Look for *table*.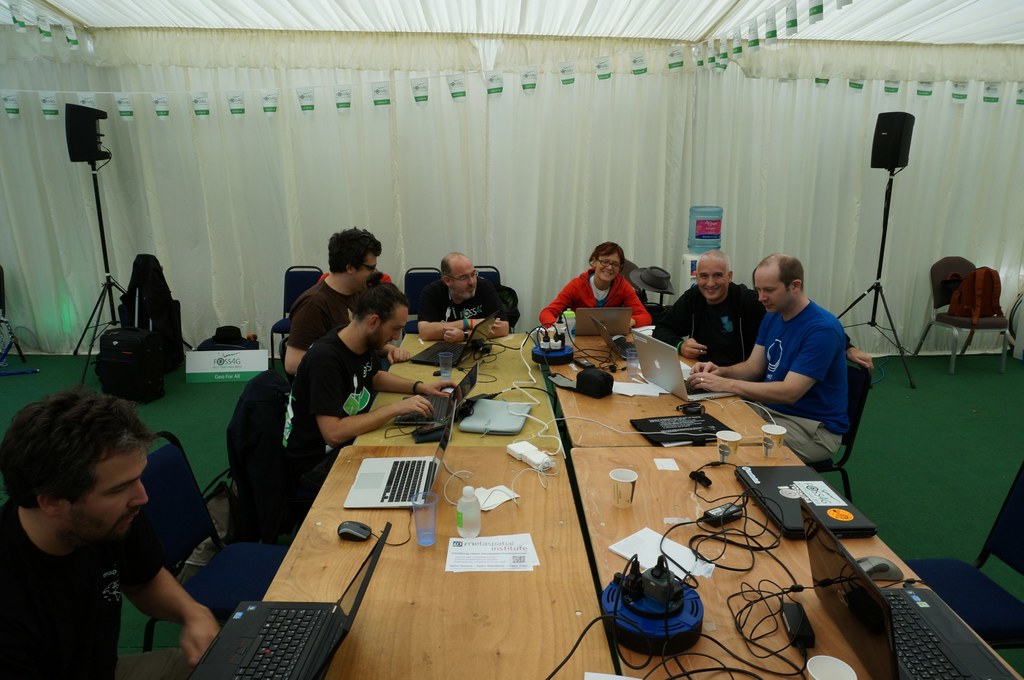
Found: left=355, top=329, right=562, bottom=445.
